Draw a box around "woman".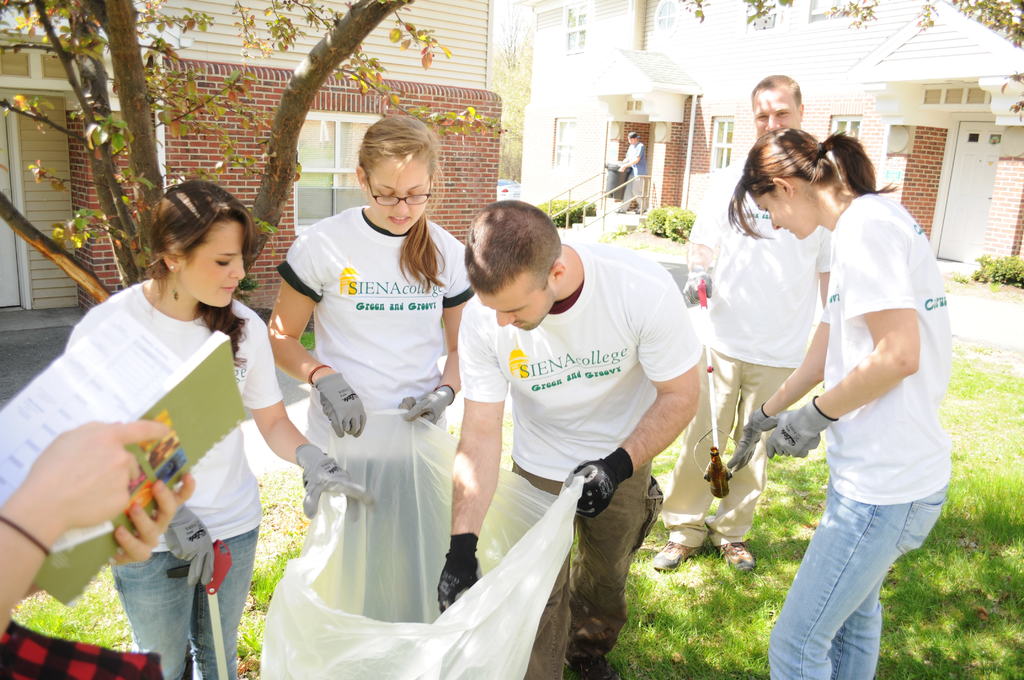
258,108,478,603.
